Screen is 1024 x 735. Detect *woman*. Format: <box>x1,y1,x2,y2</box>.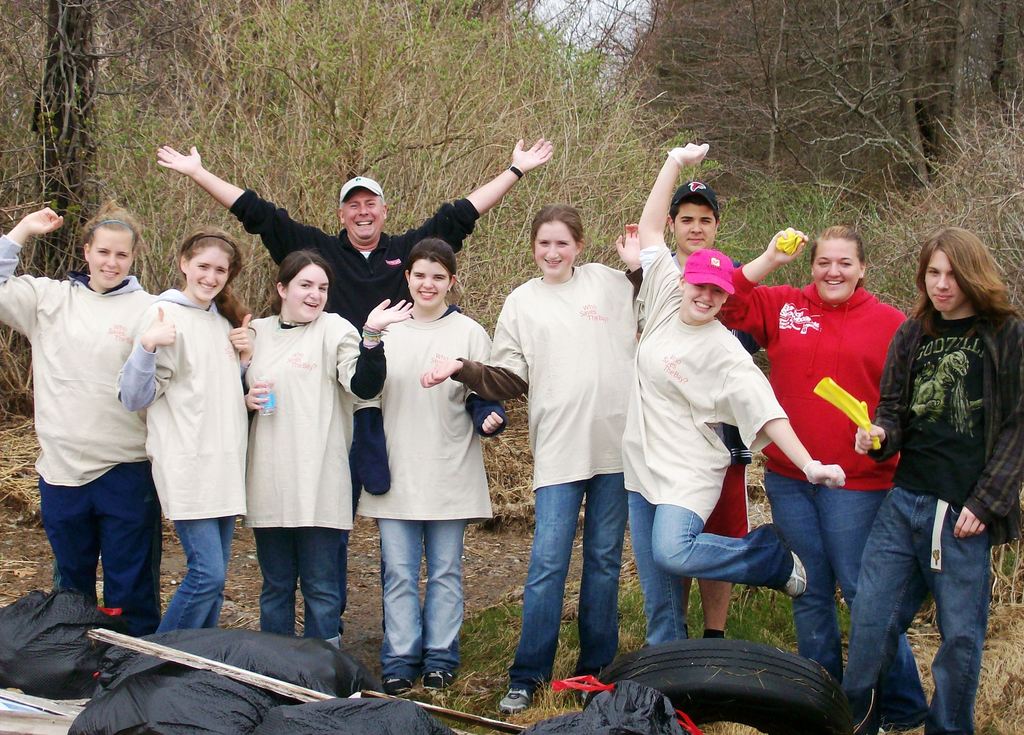
<box>0,201,159,634</box>.
